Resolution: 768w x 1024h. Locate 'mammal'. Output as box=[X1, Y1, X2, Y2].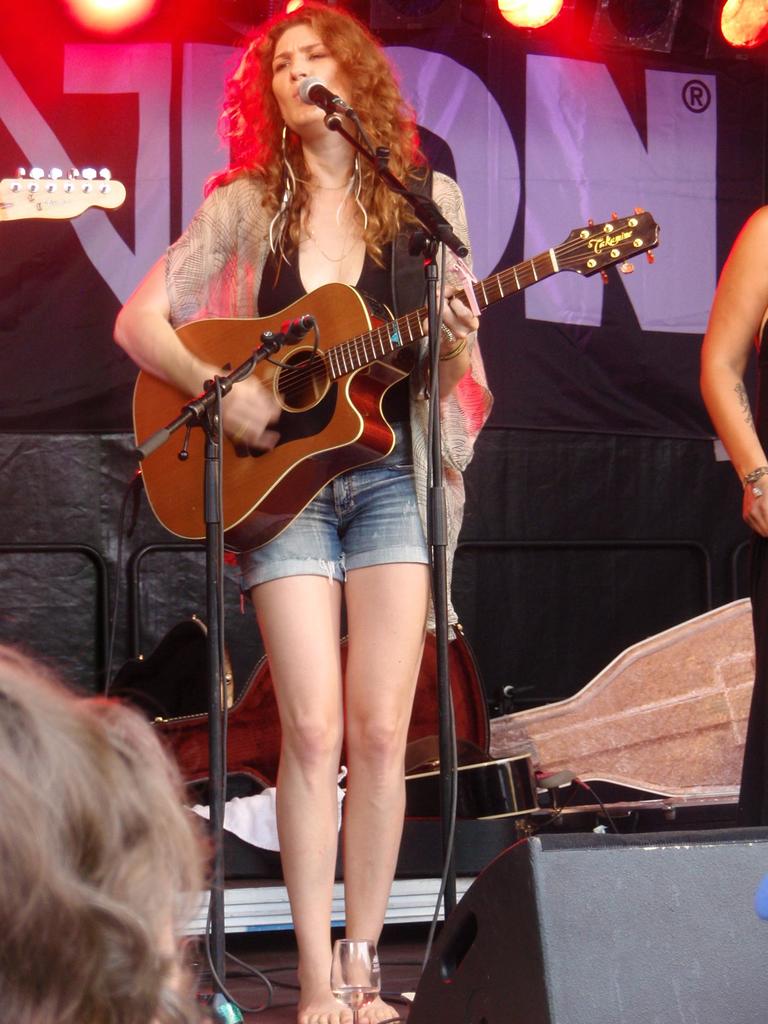
box=[0, 651, 209, 1023].
